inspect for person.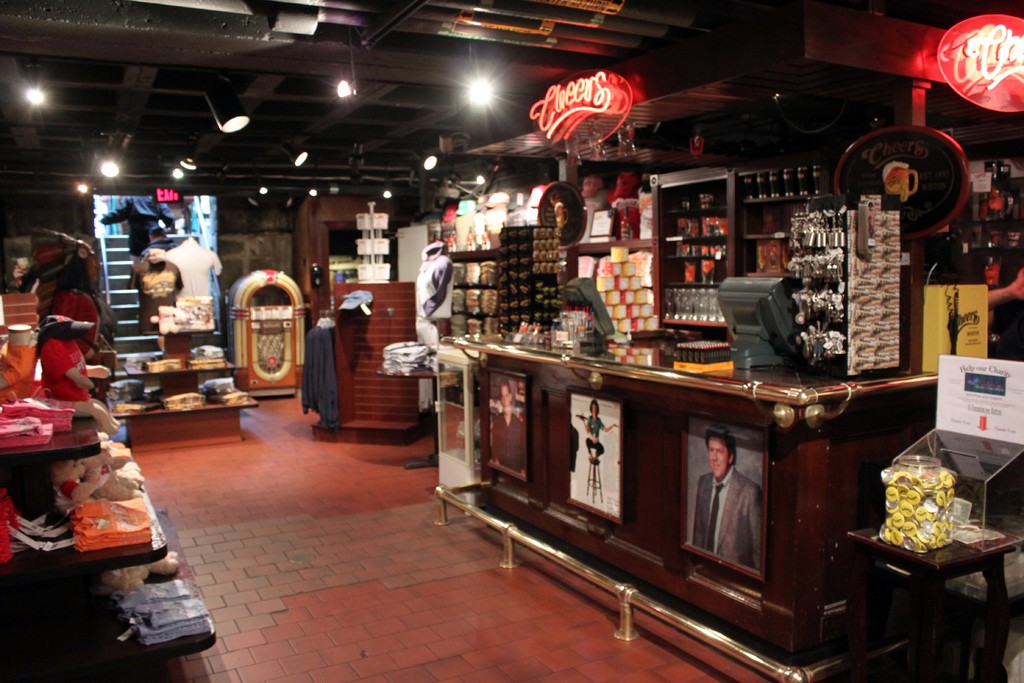
Inspection: 935 256 1023 349.
